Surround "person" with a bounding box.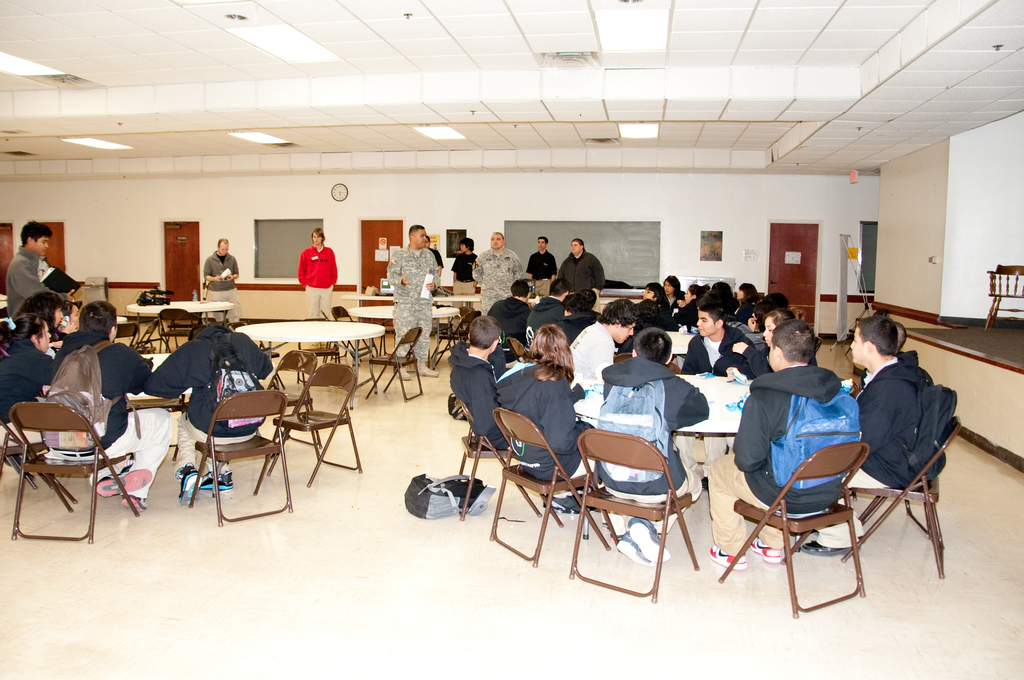
(652, 271, 683, 307).
